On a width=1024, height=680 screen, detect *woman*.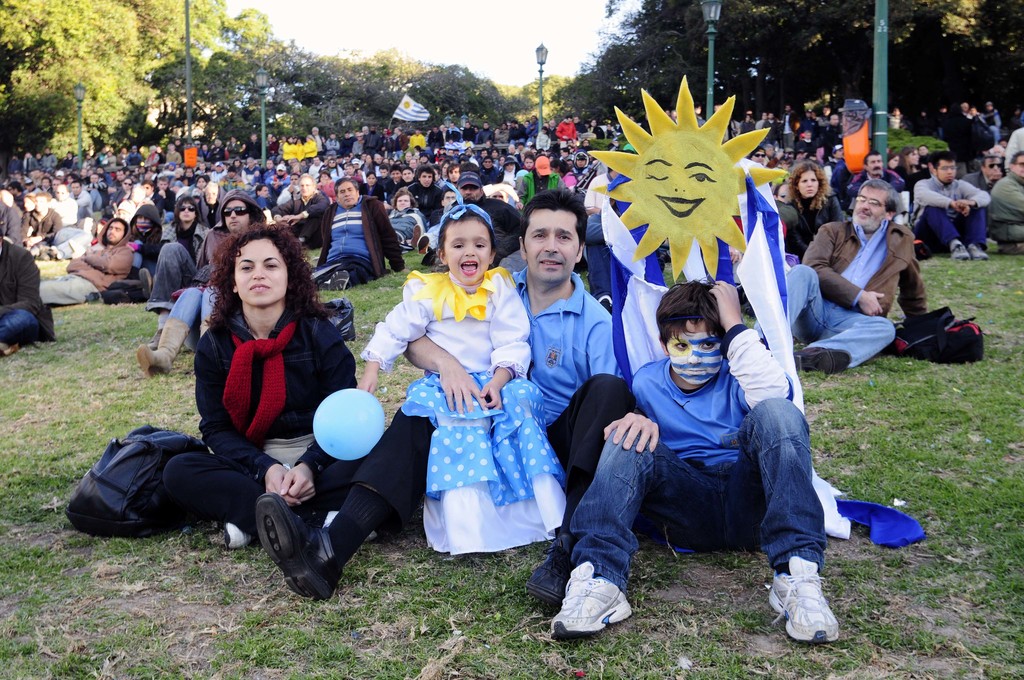
region(898, 150, 925, 180).
